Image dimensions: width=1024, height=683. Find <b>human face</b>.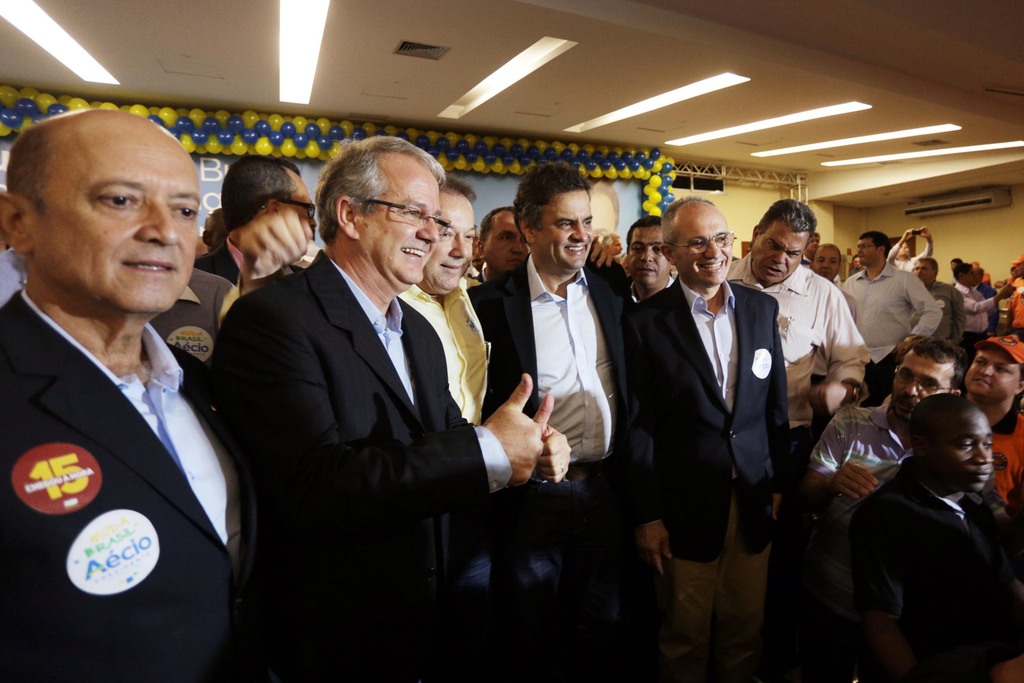
<bbox>486, 210, 531, 268</bbox>.
